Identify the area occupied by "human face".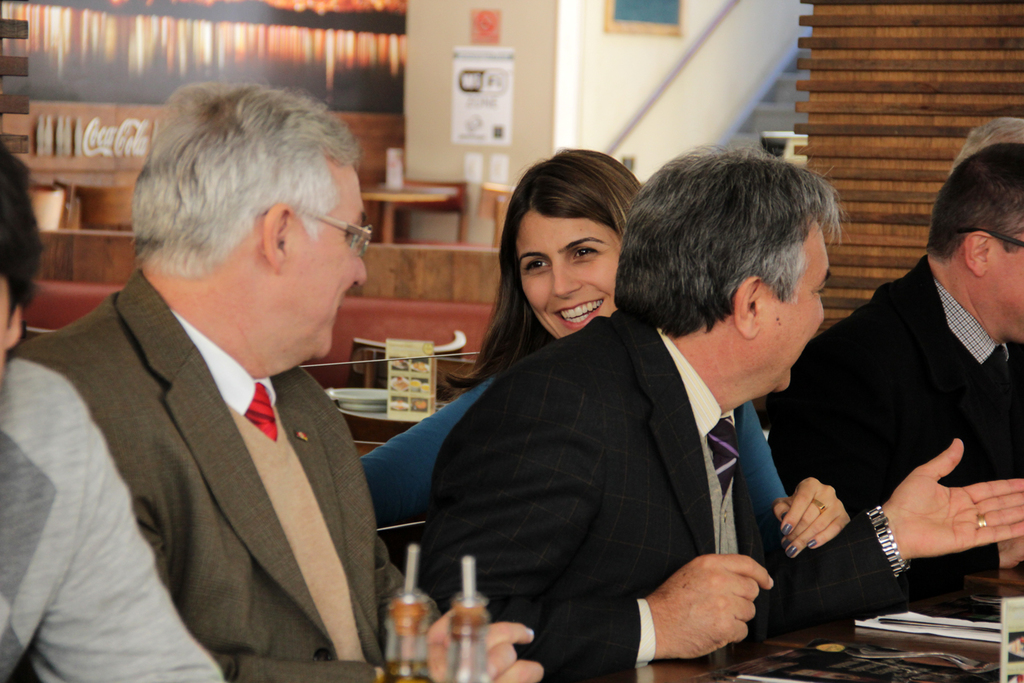
Area: (764,225,827,389).
